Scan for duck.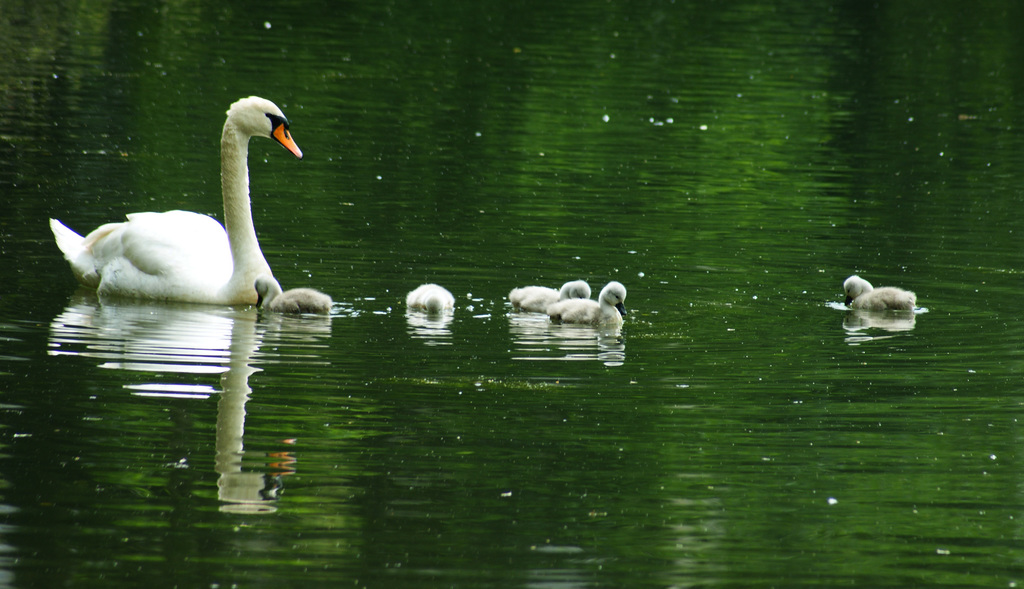
Scan result: detection(842, 264, 931, 319).
